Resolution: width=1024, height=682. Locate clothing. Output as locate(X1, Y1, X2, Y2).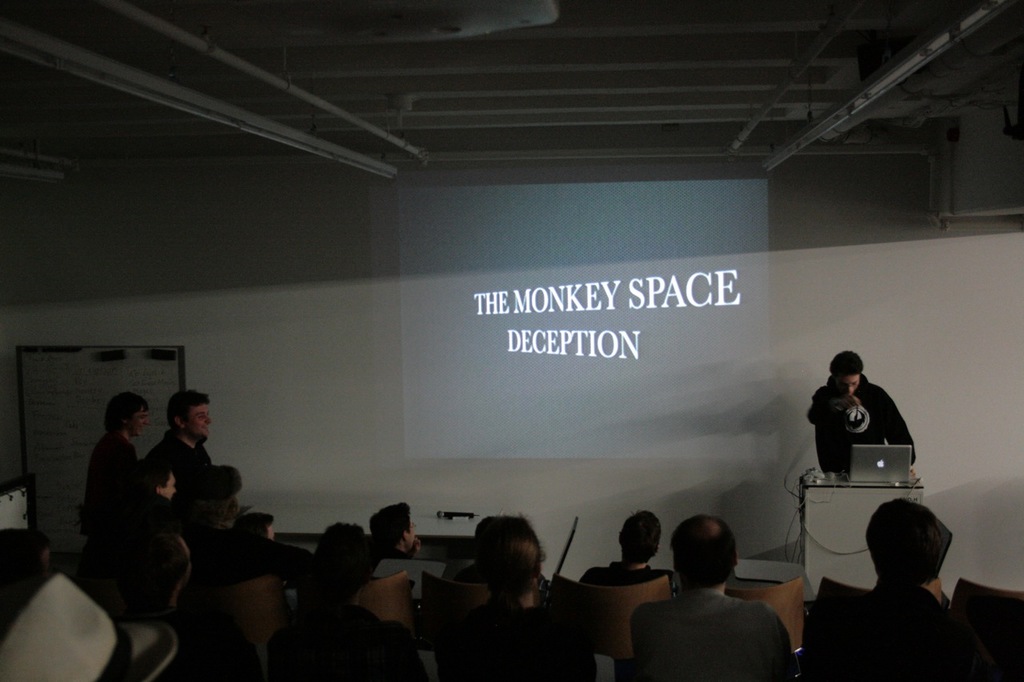
locate(442, 596, 597, 681).
